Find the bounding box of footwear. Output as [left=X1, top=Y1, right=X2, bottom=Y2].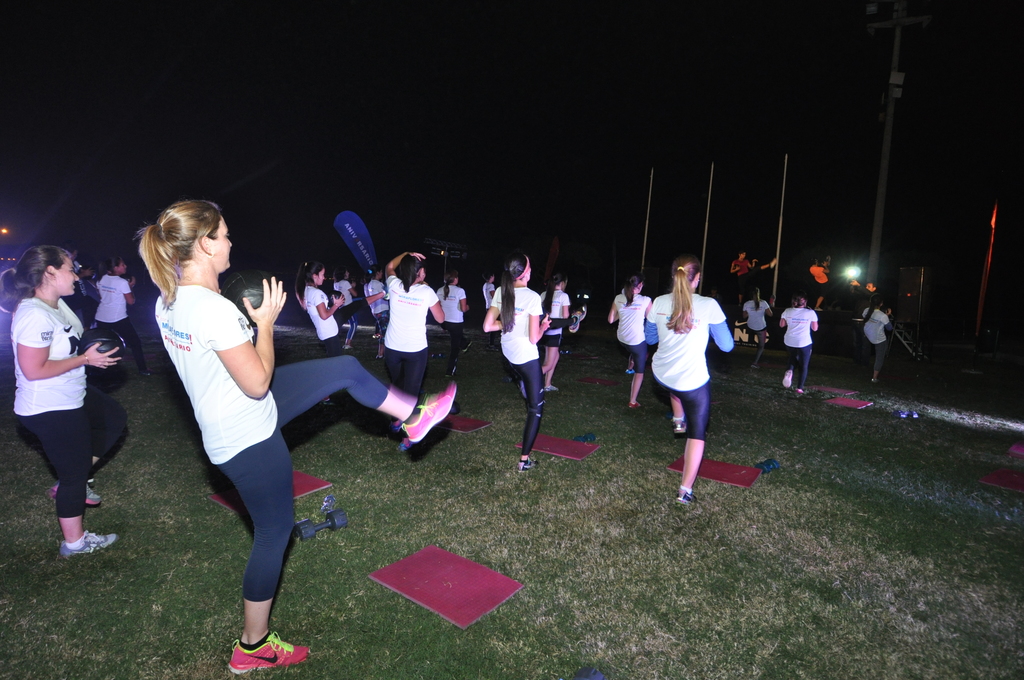
[left=55, top=527, right=119, bottom=560].
